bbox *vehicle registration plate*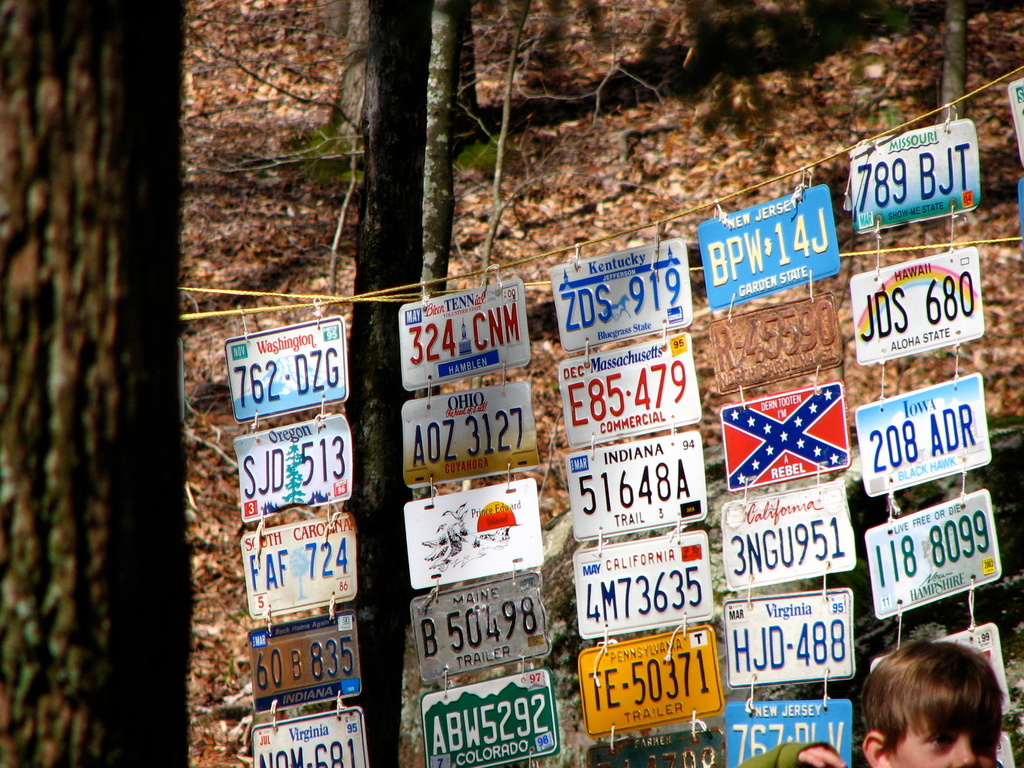
[550, 236, 692, 353]
